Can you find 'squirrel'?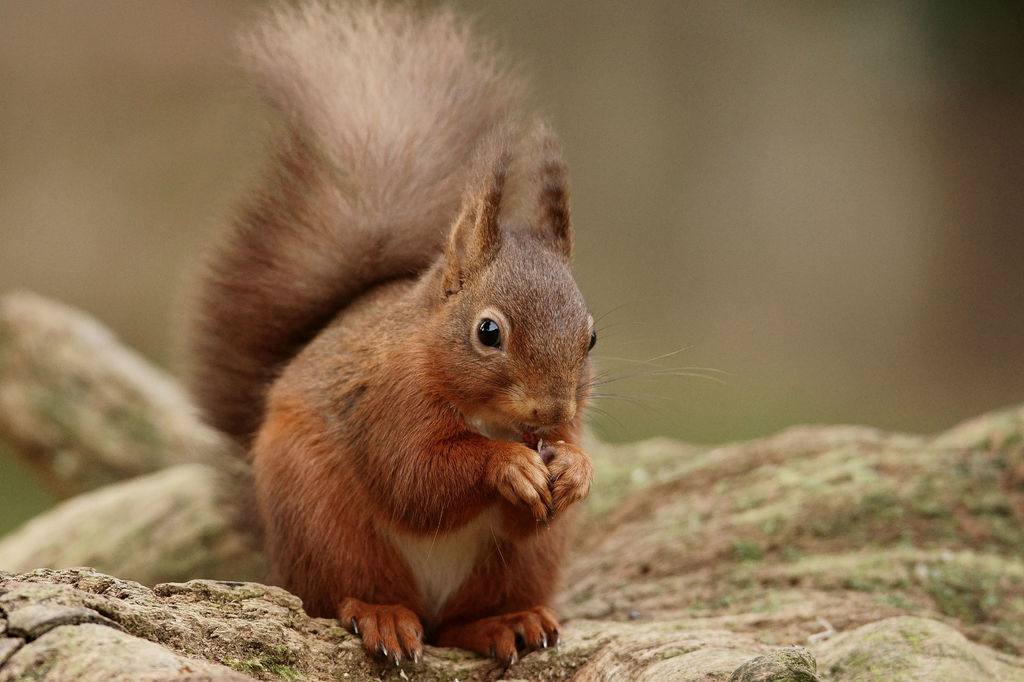
Yes, bounding box: [left=188, top=0, right=735, bottom=674].
